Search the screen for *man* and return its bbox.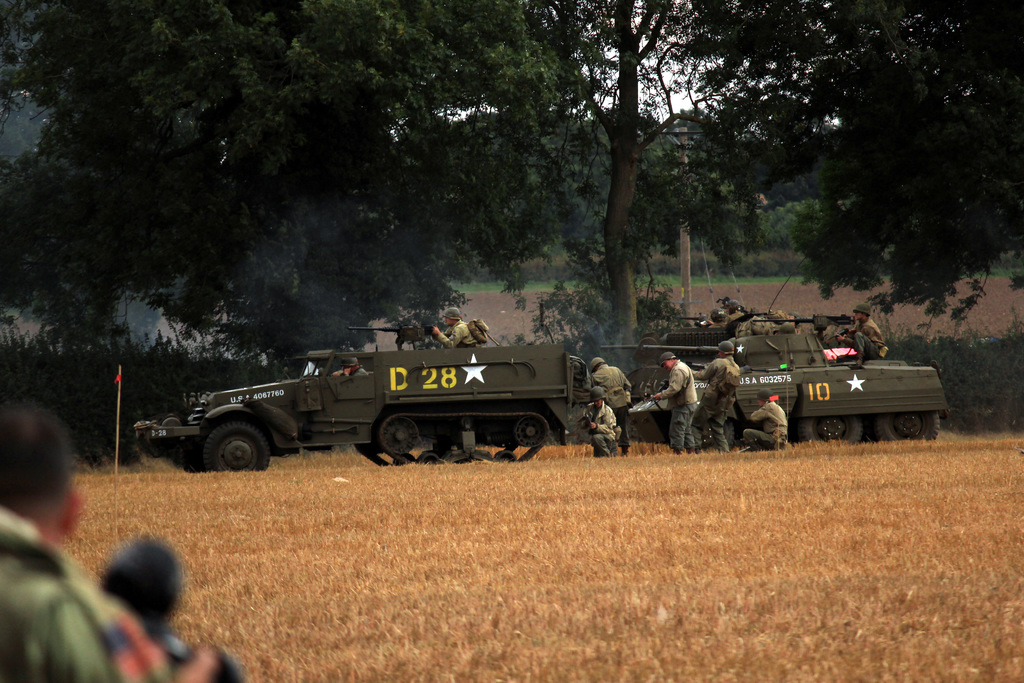
Found: (left=737, top=387, right=791, bottom=451).
